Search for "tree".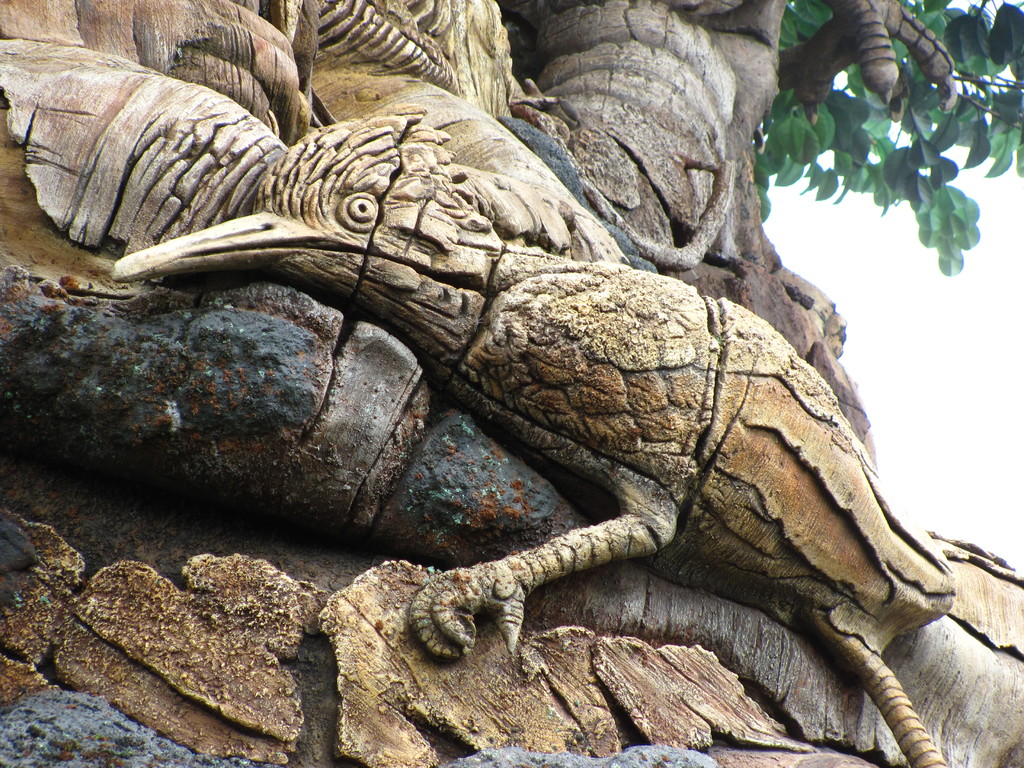
Found at rect(748, 0, 1023, 275).
